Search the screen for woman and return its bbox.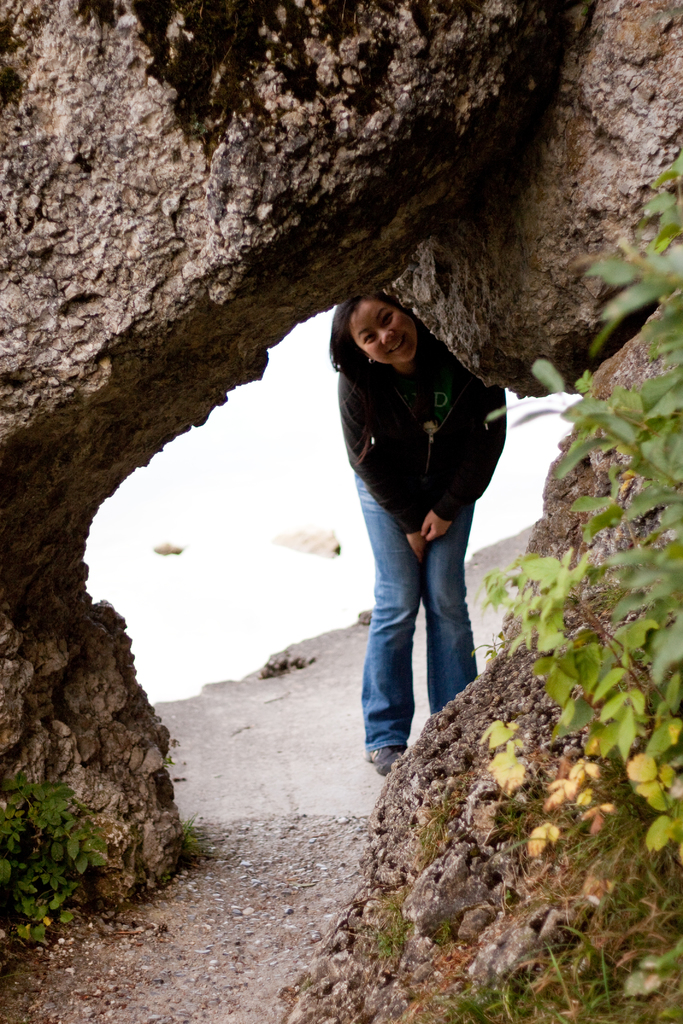
Found: [left=322, top=235, right=515, bottom=815].
